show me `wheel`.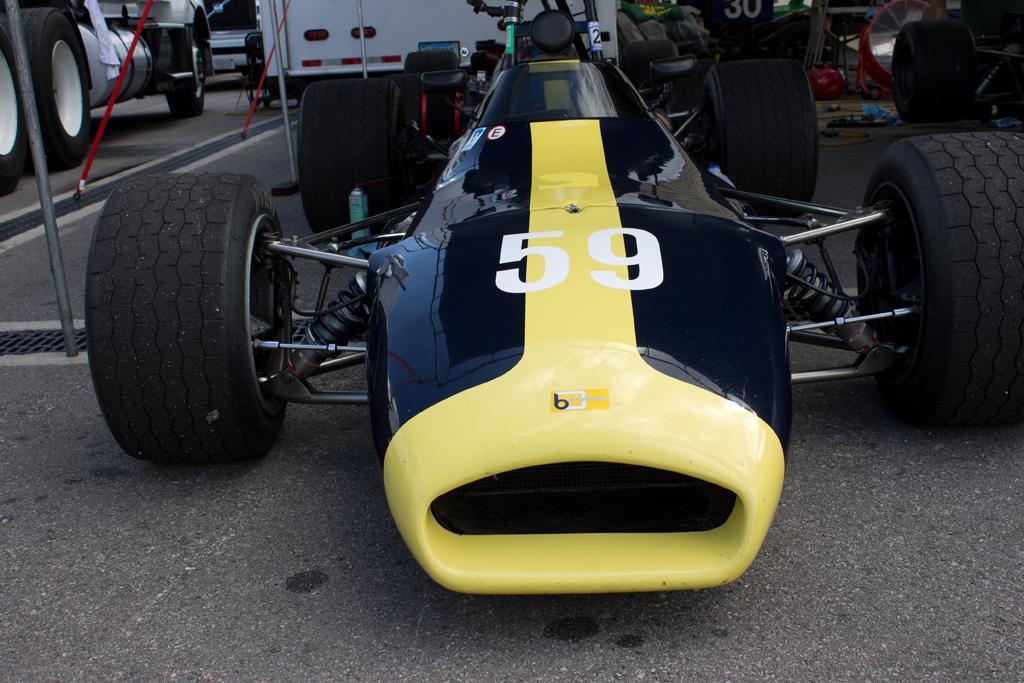
`wheel` is here: 0, 8, 93, 172.
